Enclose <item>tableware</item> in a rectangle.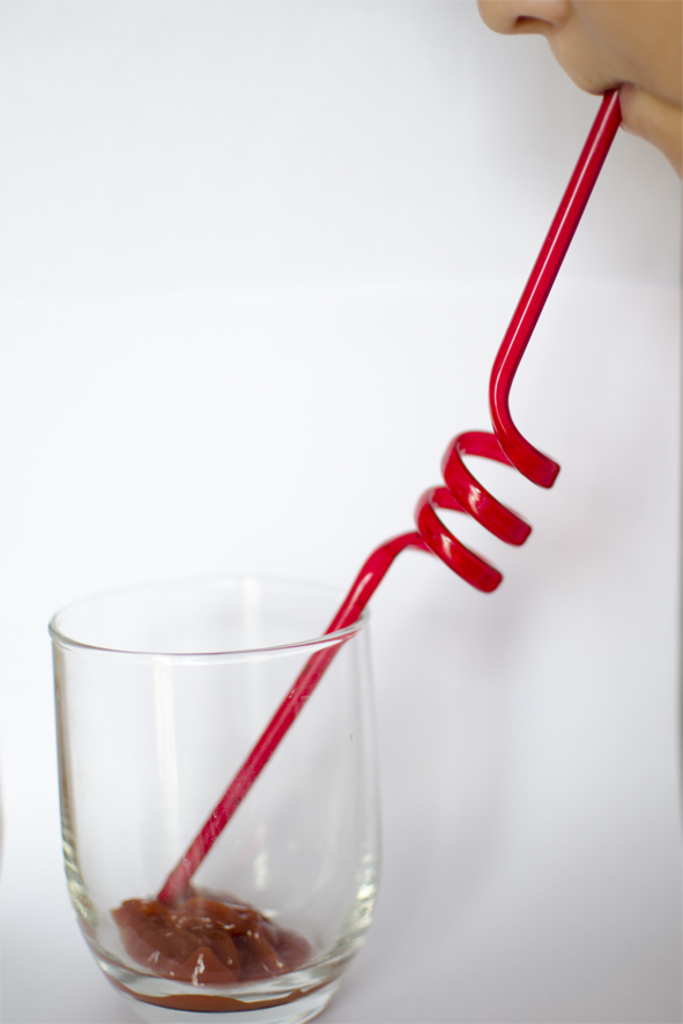
BBox(50, 567, 376, 1023).
